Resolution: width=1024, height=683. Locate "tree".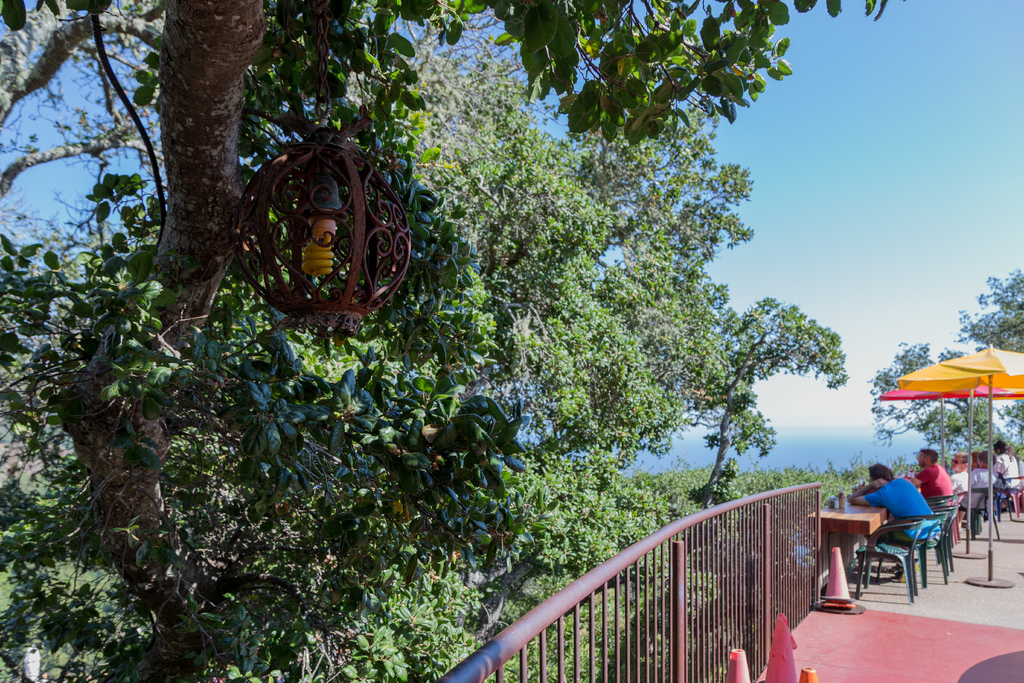
[856, 332, 1023, 466].
